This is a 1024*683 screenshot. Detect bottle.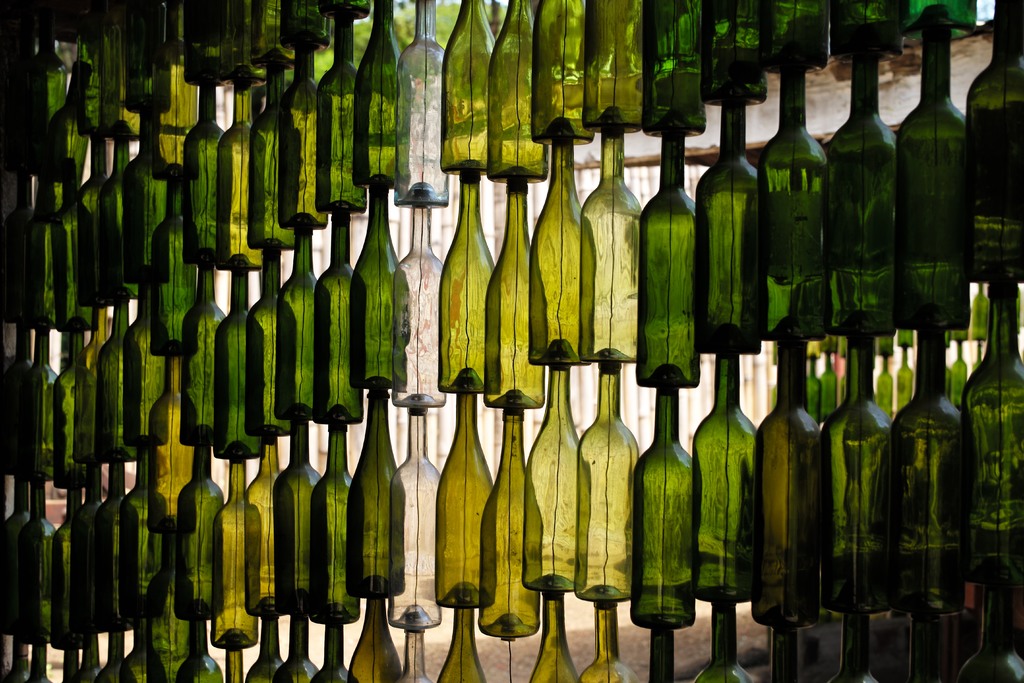
<bbox>0, 640, 36, 682</bbox>.
